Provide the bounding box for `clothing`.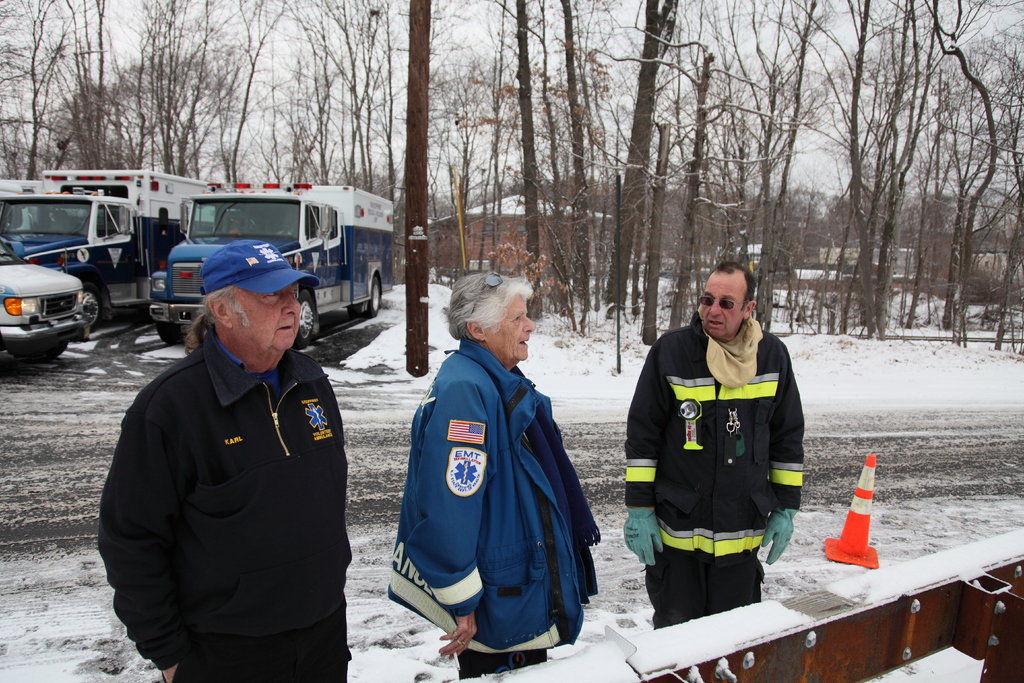
625/309/804/632.
